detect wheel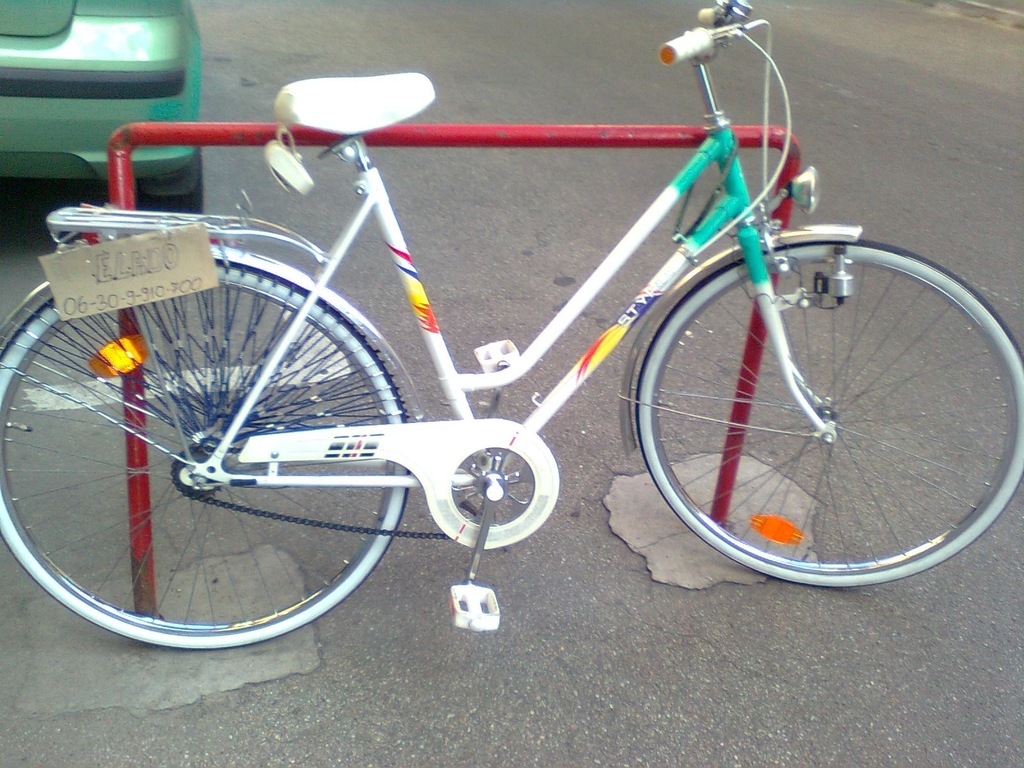
<bbox>0, 260, 412, 650</bbox>
